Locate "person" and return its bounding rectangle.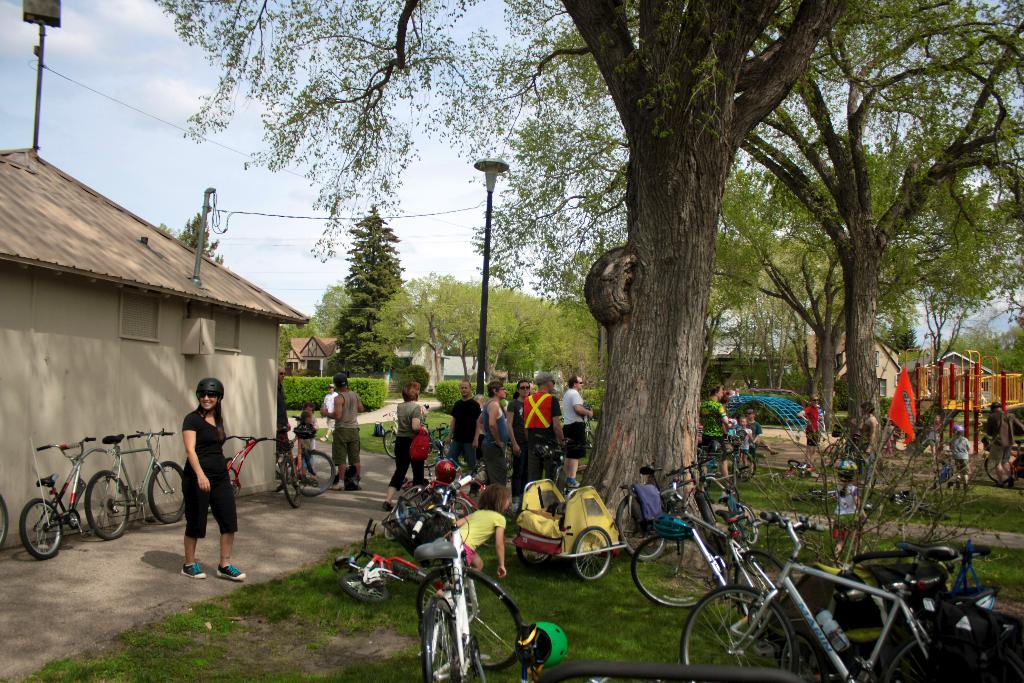
[563, 368, 596, 490].
